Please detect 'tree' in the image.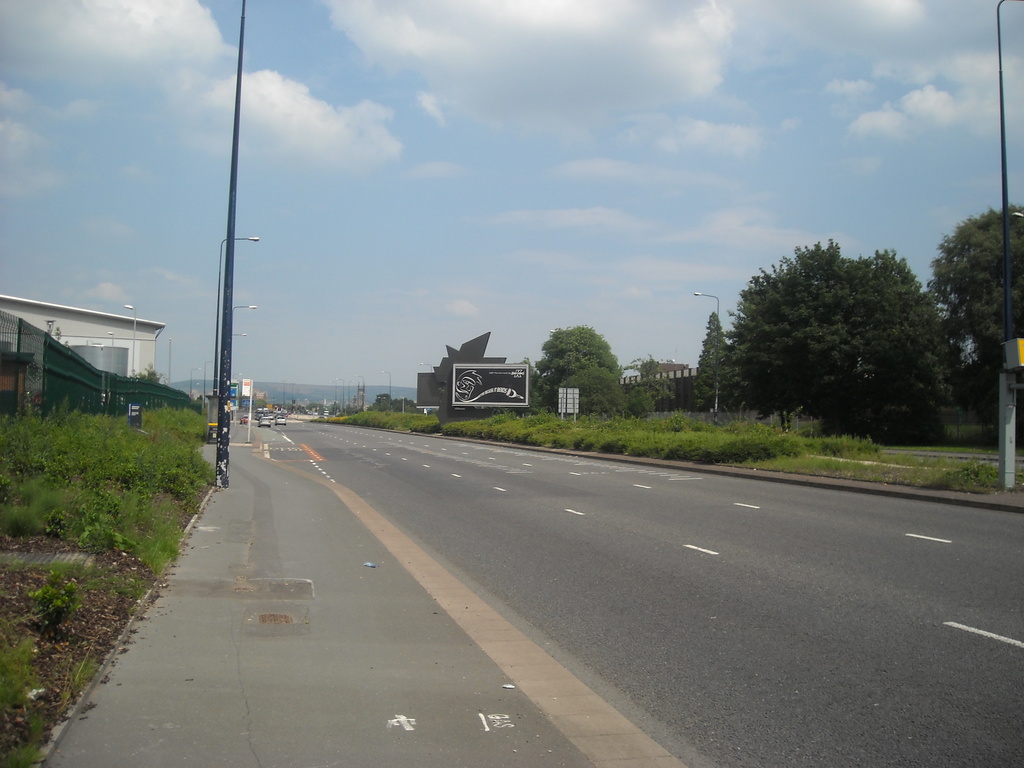
box=[925, 207, 1023, 365].
